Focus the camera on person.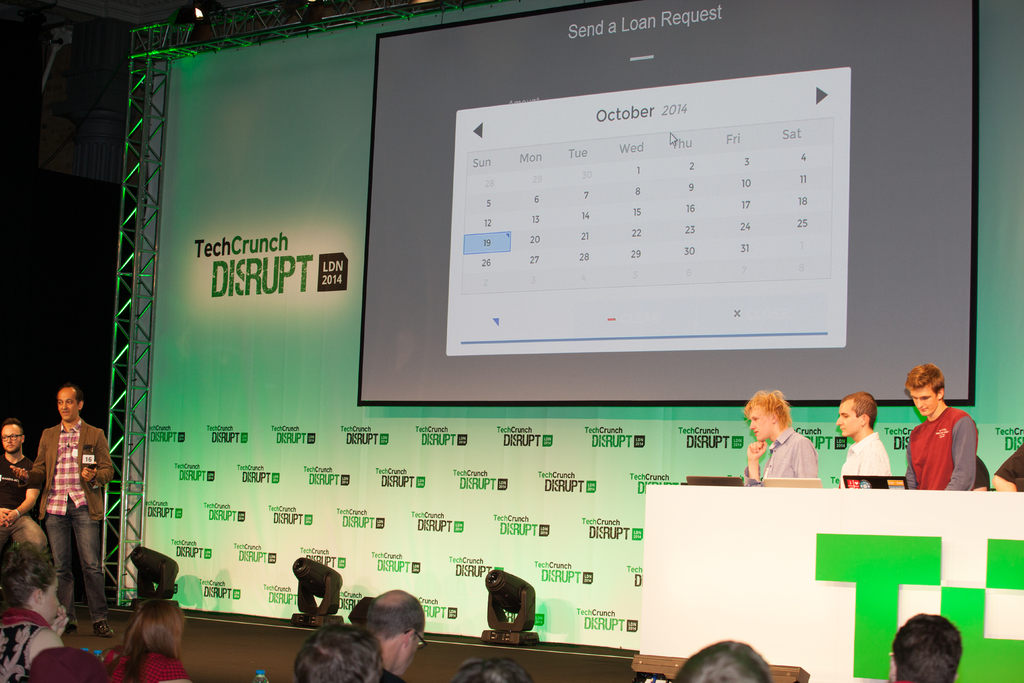
Focus region: bbox(676, 632, 771, 682).
